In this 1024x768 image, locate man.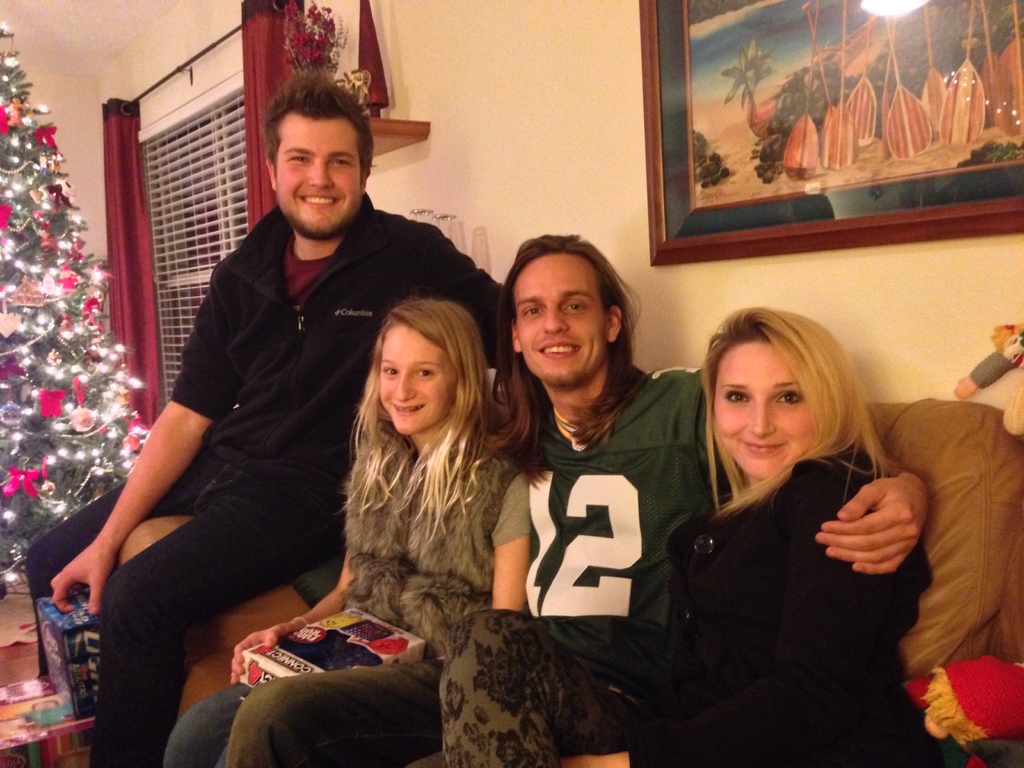
Bounding box: x1=24 y1=68 x2=506 y2=767.
